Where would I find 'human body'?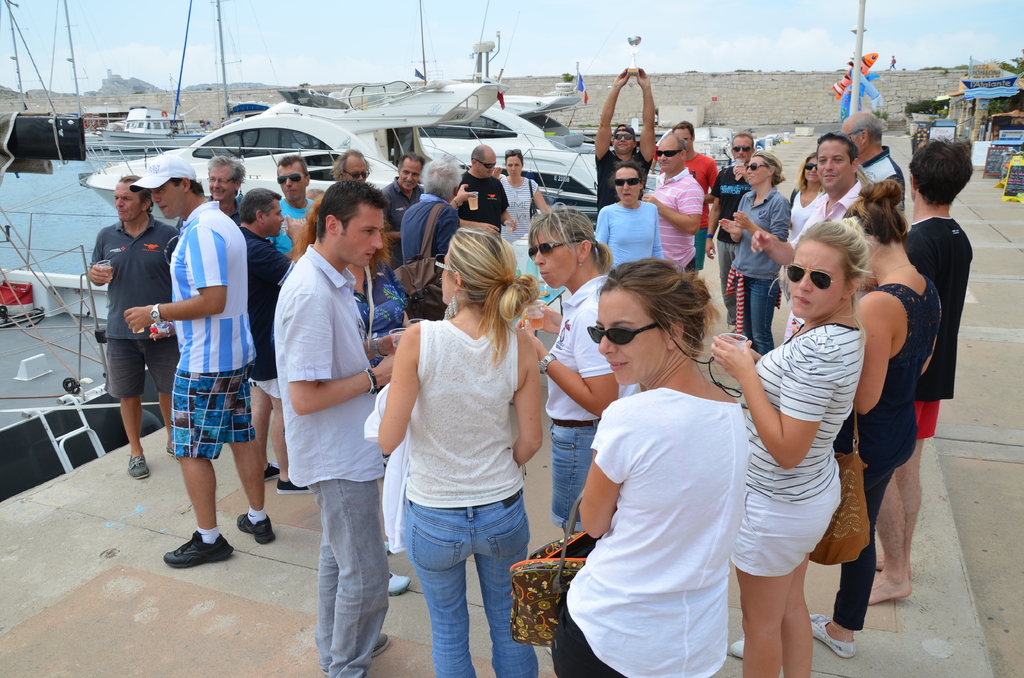
At l=241, t=218, r=316, b=476.
